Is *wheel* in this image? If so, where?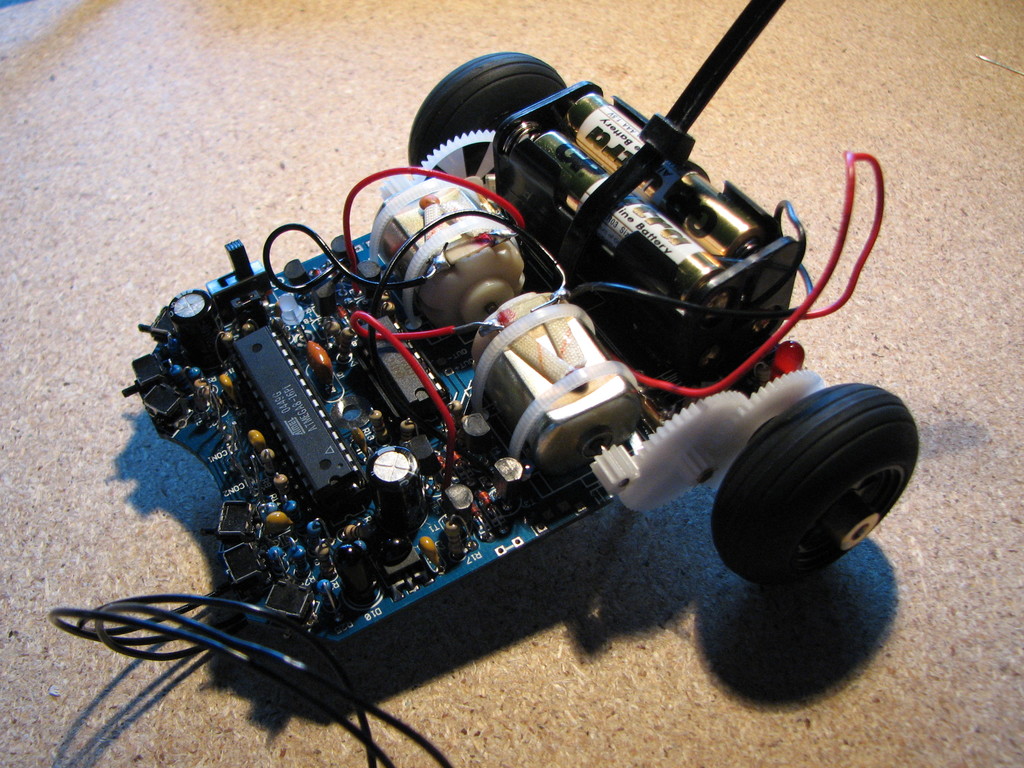
Yes, at x1=408, y1=127, x2=514, y2=212.
